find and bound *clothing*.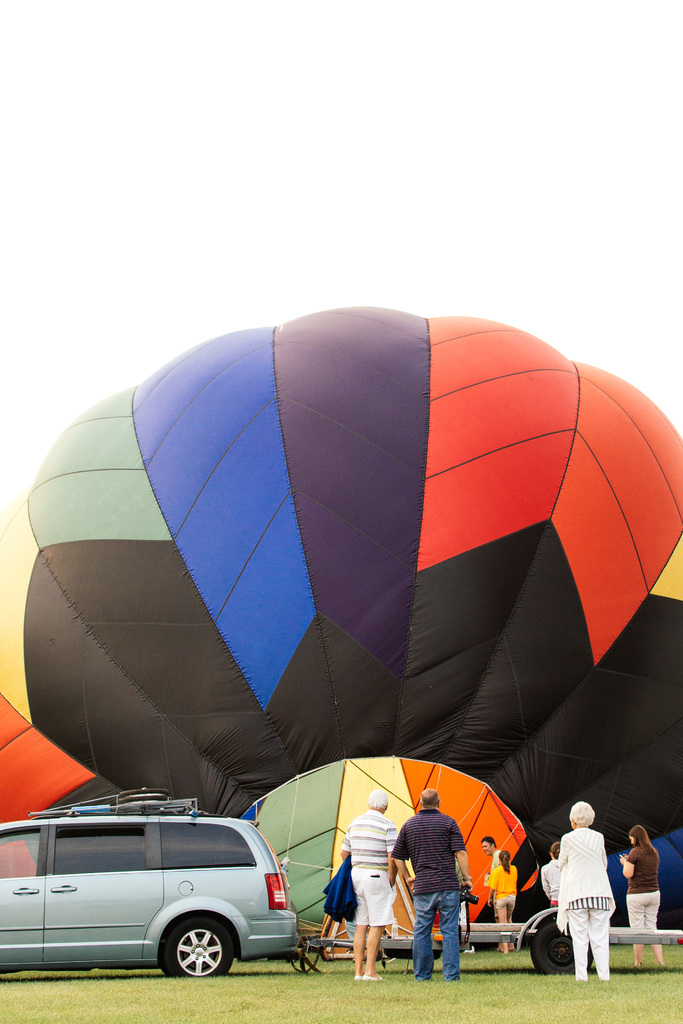
Bound: select_region(551, 820, 632, 974).
